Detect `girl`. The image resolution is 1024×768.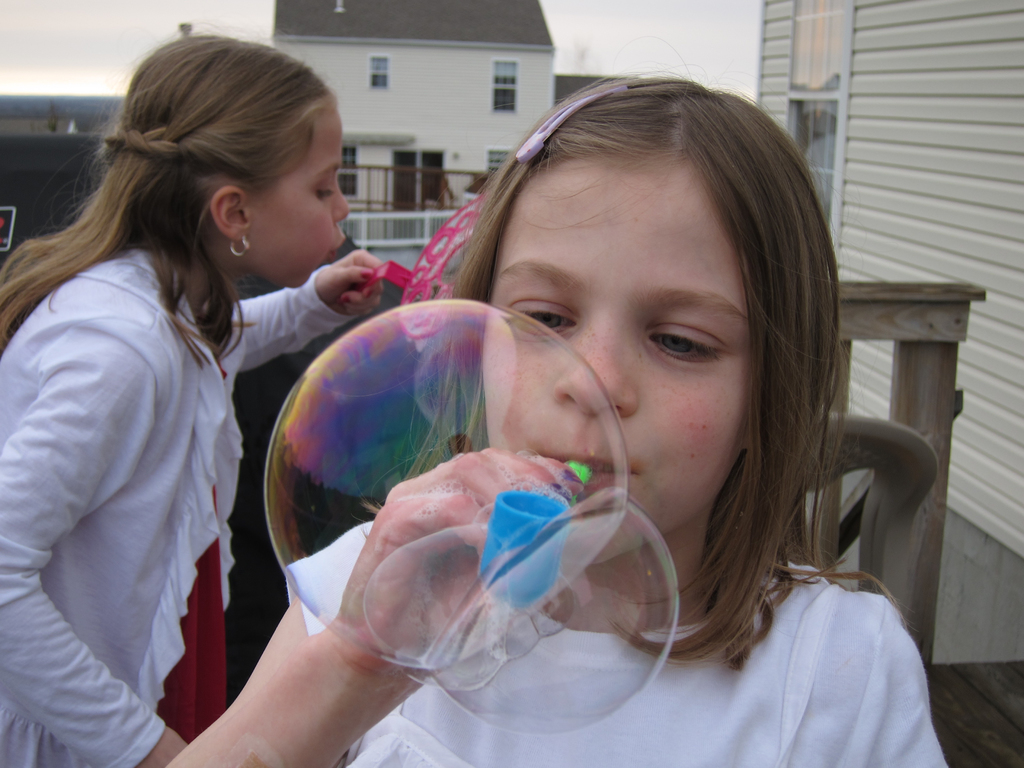
left=168, top=42, right=949, bottom=767.
